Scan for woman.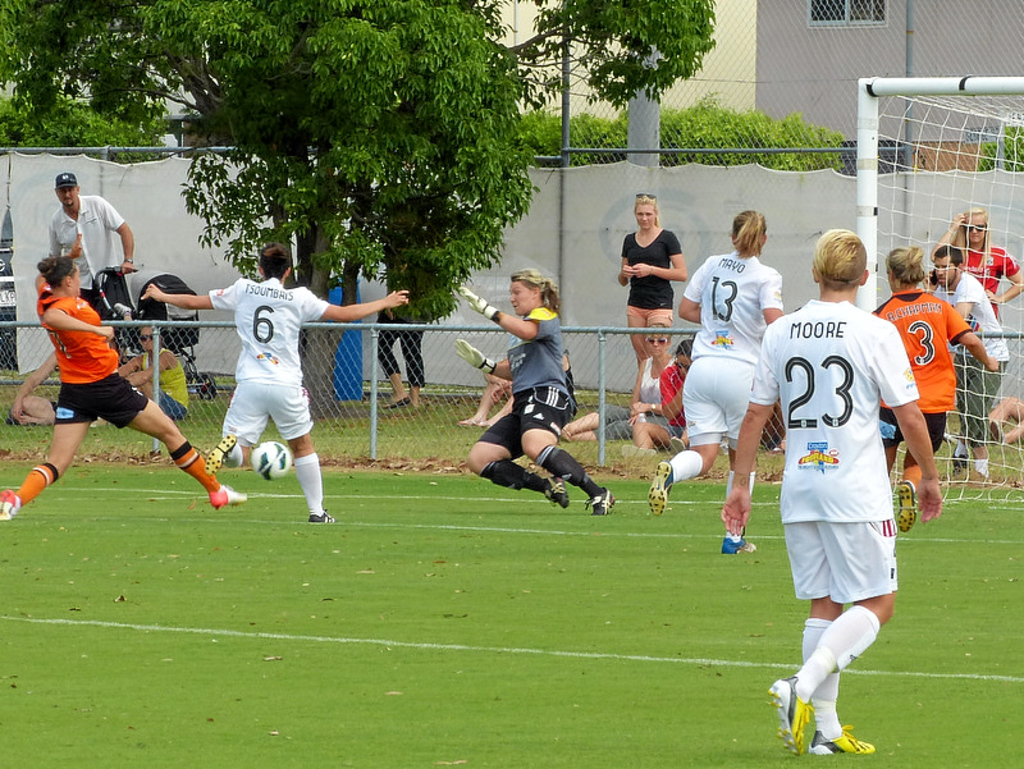
Scan result: left=872, top=243, right=1005, bottom=532.
